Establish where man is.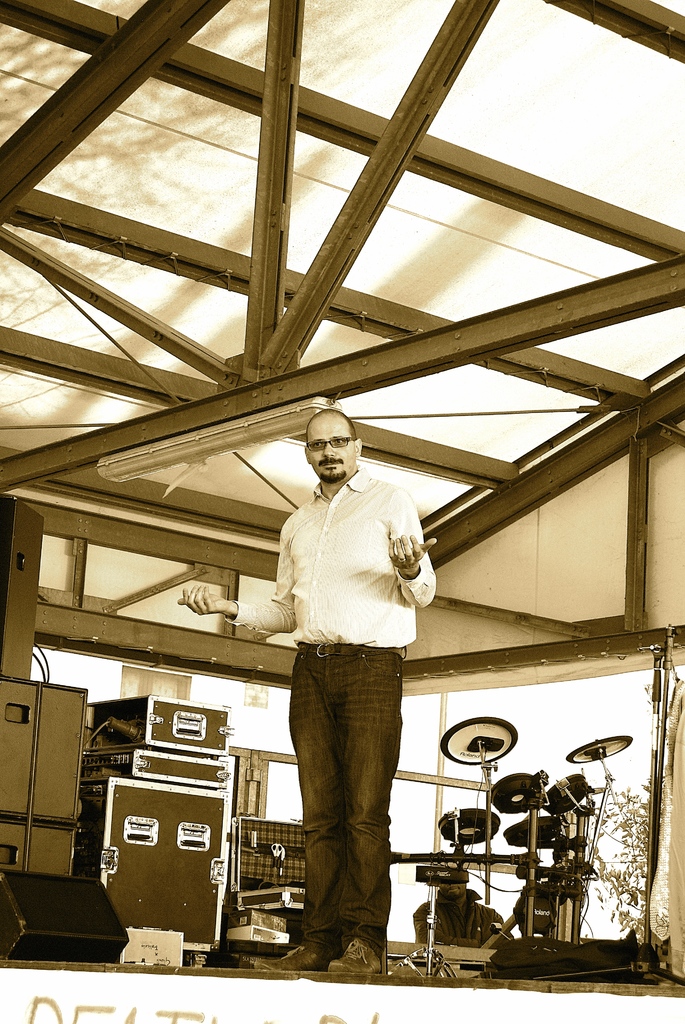
Established at crop(416, 872, 514, 944).
